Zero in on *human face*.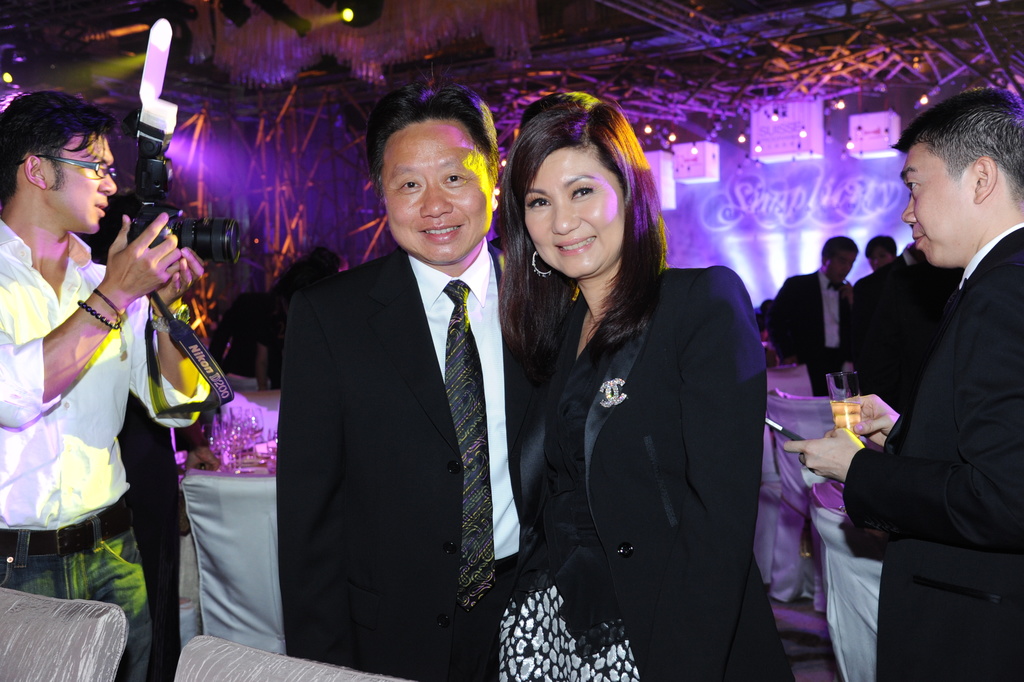
Zeroed in: {"left": 385, "top": 127, "right": 492, "bottom": 265}.
